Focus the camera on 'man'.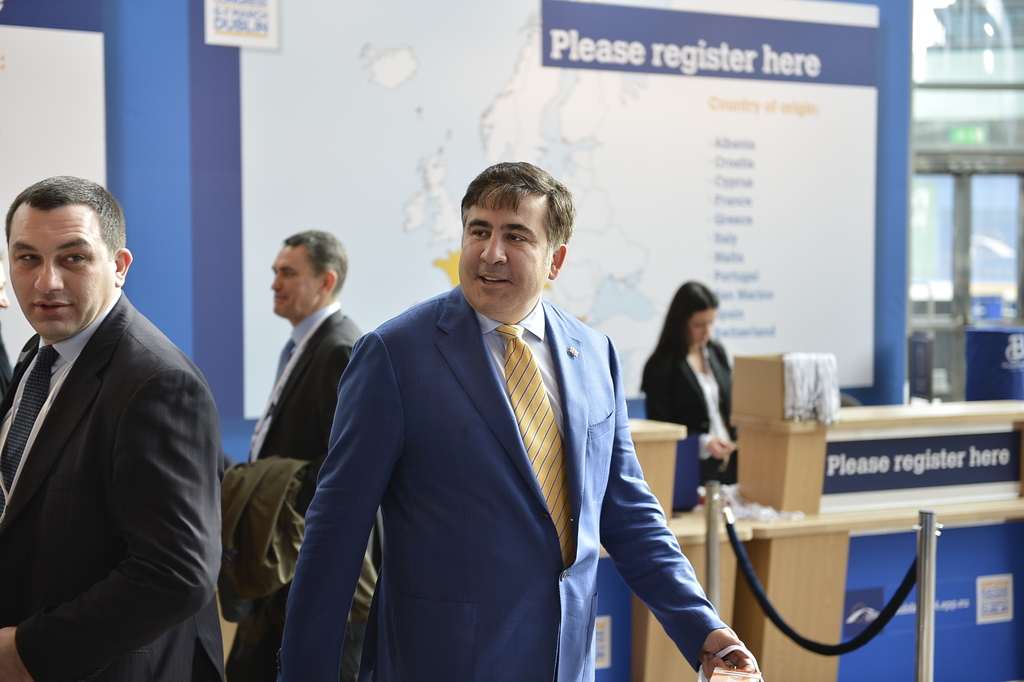
Focus region: l=225, t=227, r=385, b=681.
